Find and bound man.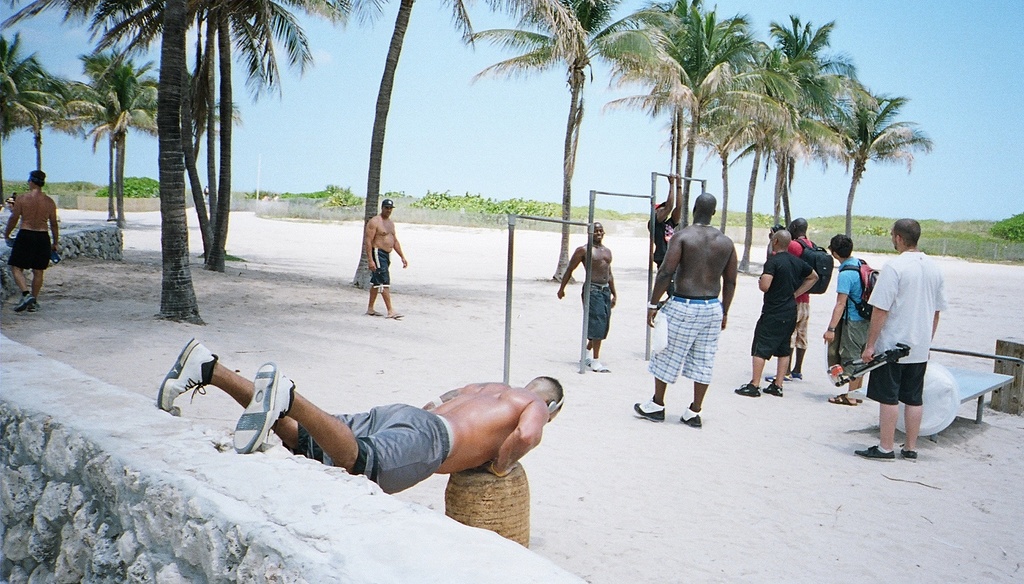
Bound: left=733, top=229, right=819, bottom=398.
